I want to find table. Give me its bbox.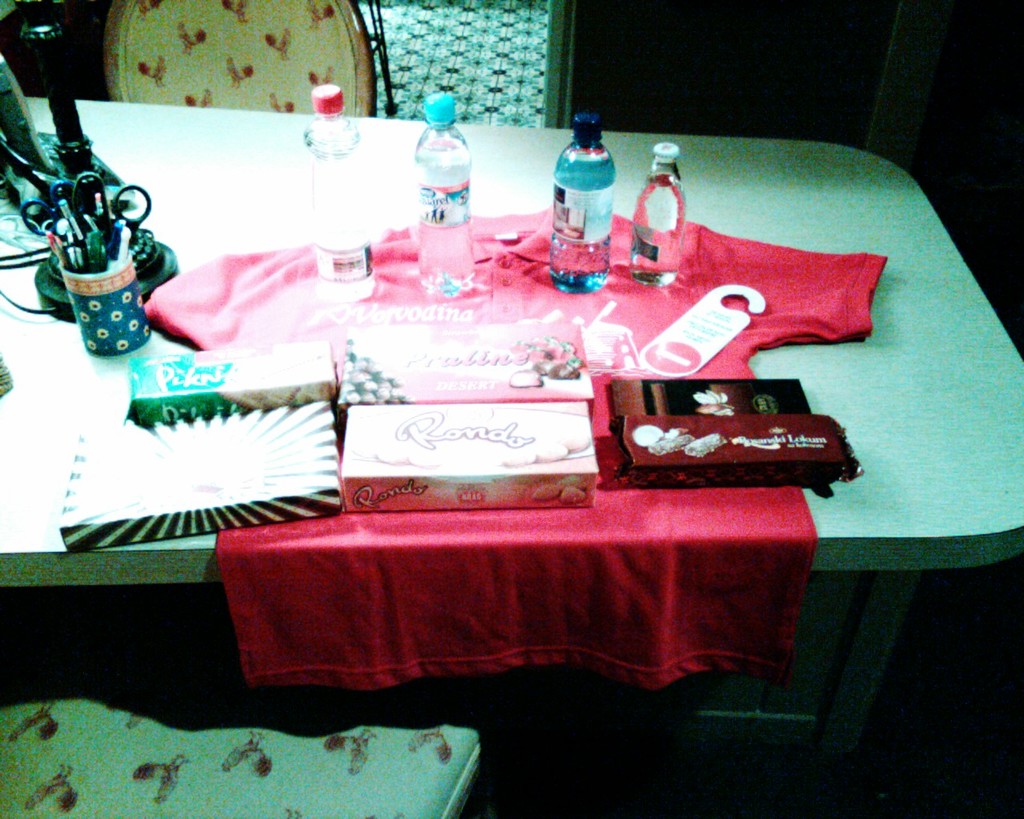
bbox(0, 105, 1023, 593).
